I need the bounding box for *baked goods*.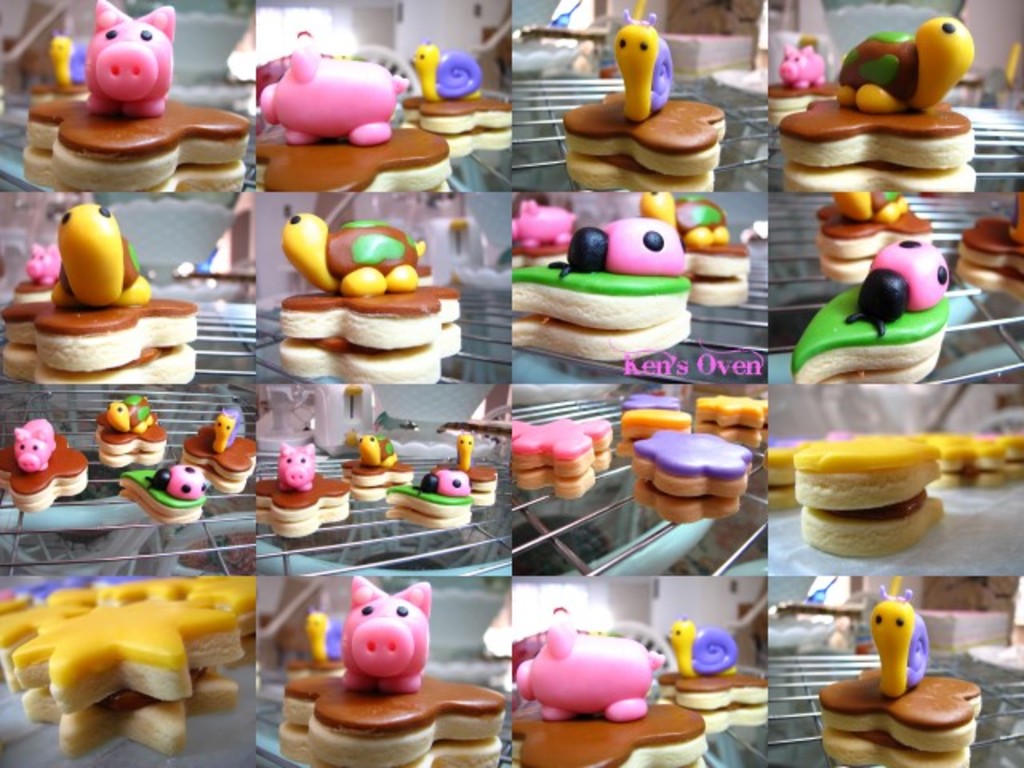
Here it is: [277,211,470,379].
